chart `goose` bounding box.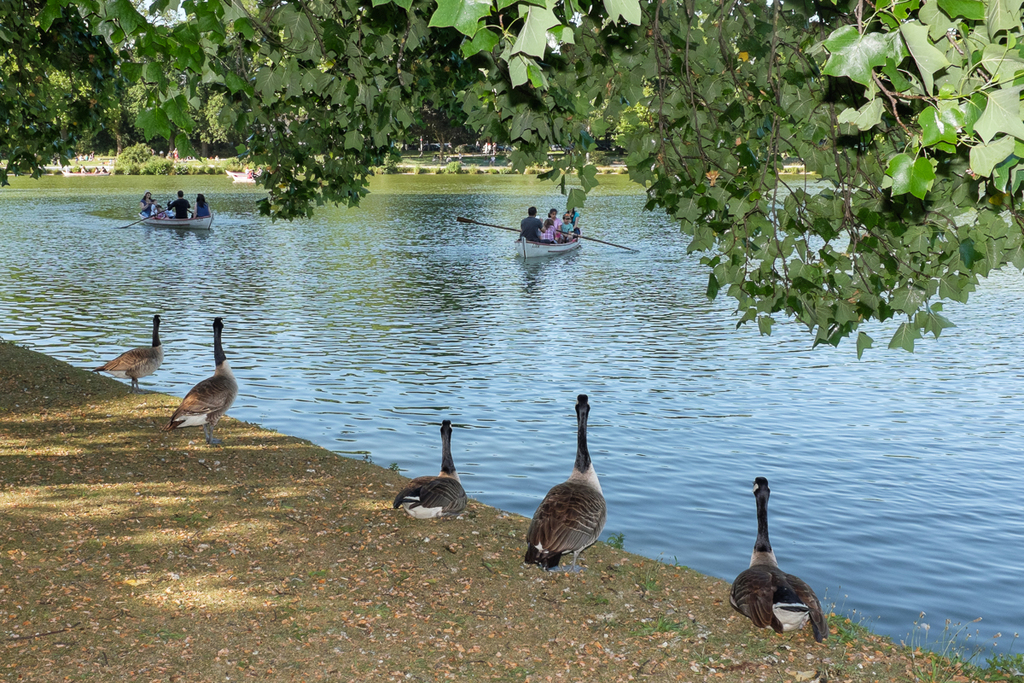
Charted: detection(391, 417, 465, 516).
